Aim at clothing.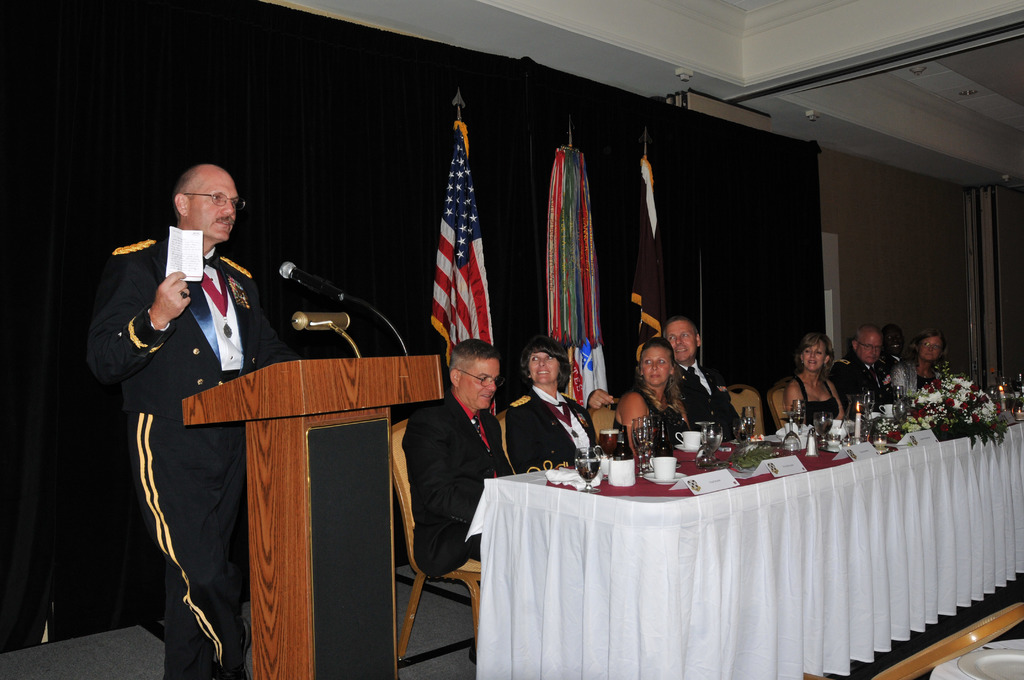
Aimed at pyautogui.locateOnScreen(400, 393, 513, 577).
